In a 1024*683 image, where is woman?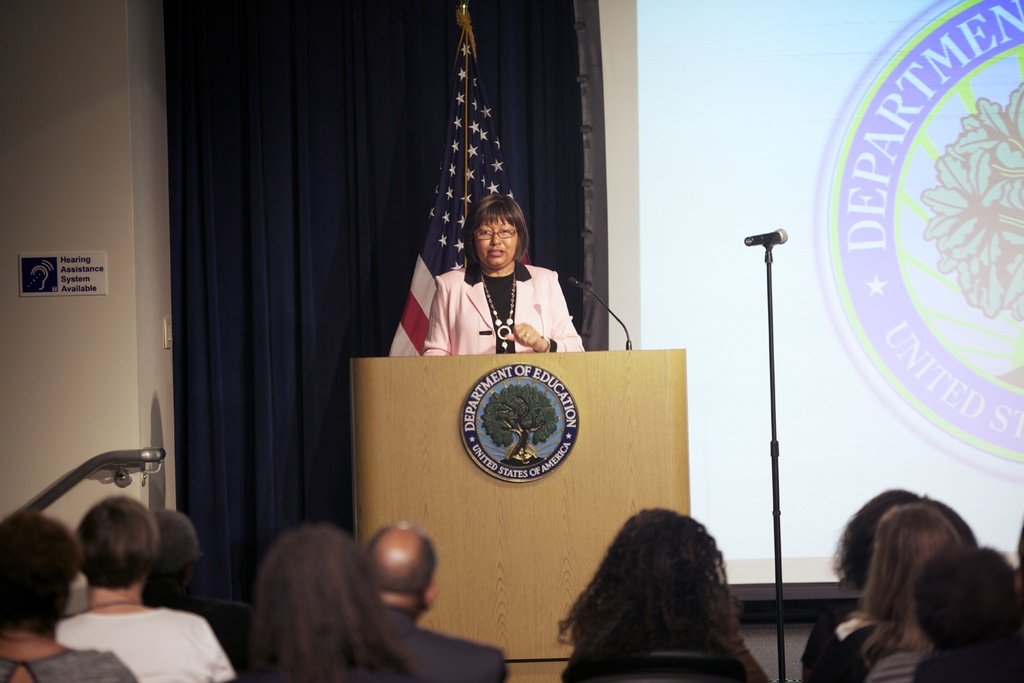
x1=421, y1=188, x2=588, y2=358.
